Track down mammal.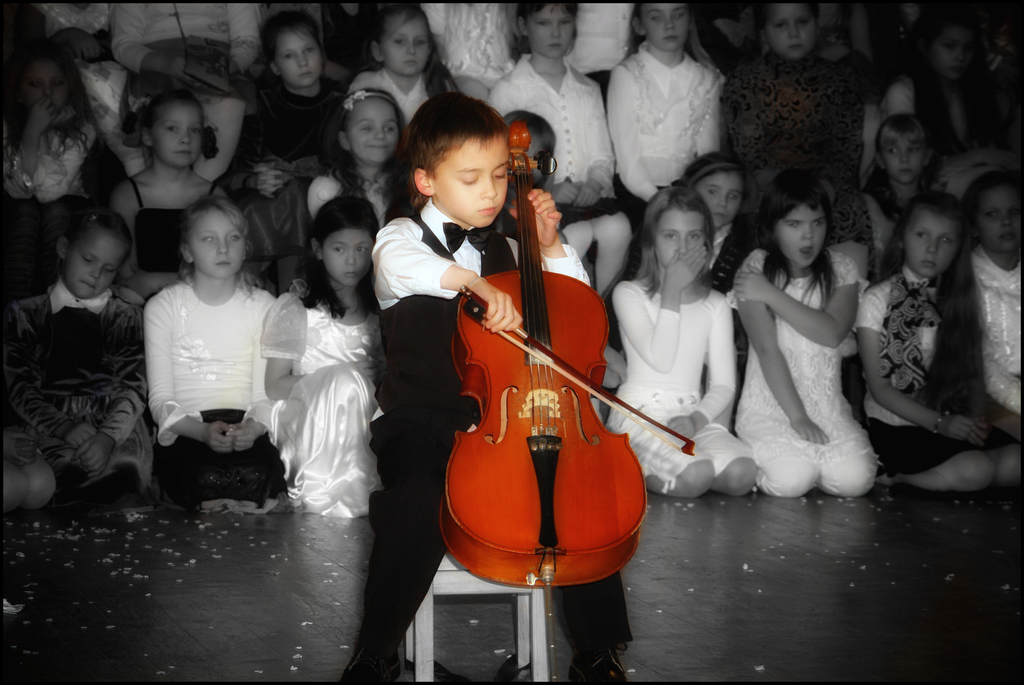
Tracked to {"x1": 334, "y1": 90, "x2": 636, "y2": 684}.
